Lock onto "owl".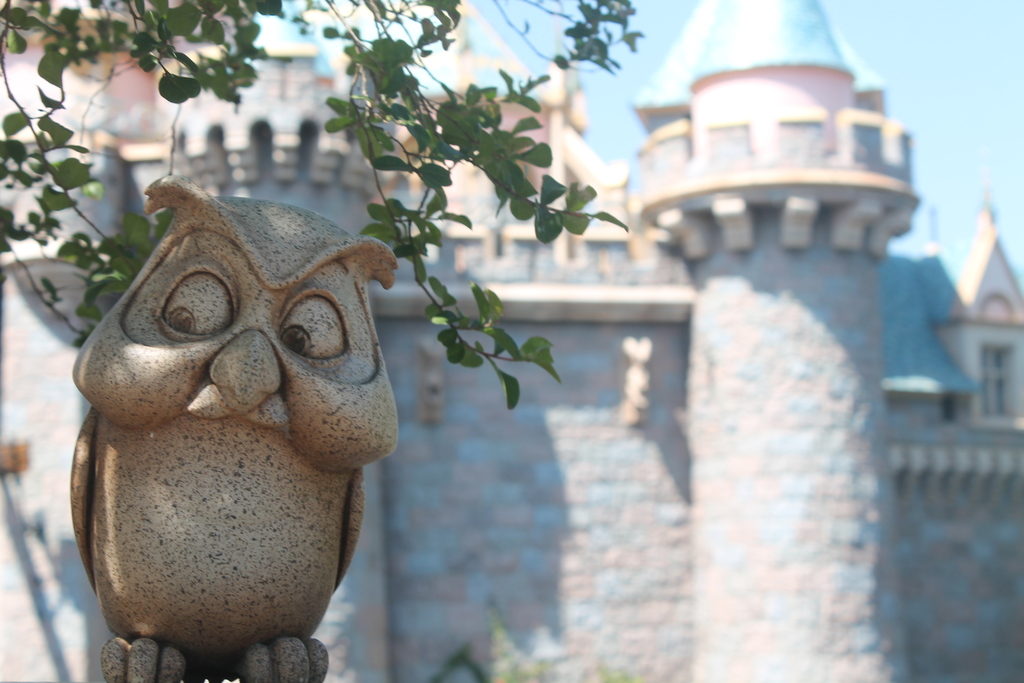
Locked: <bbox>60, 165, 404, 682</bbox>.
